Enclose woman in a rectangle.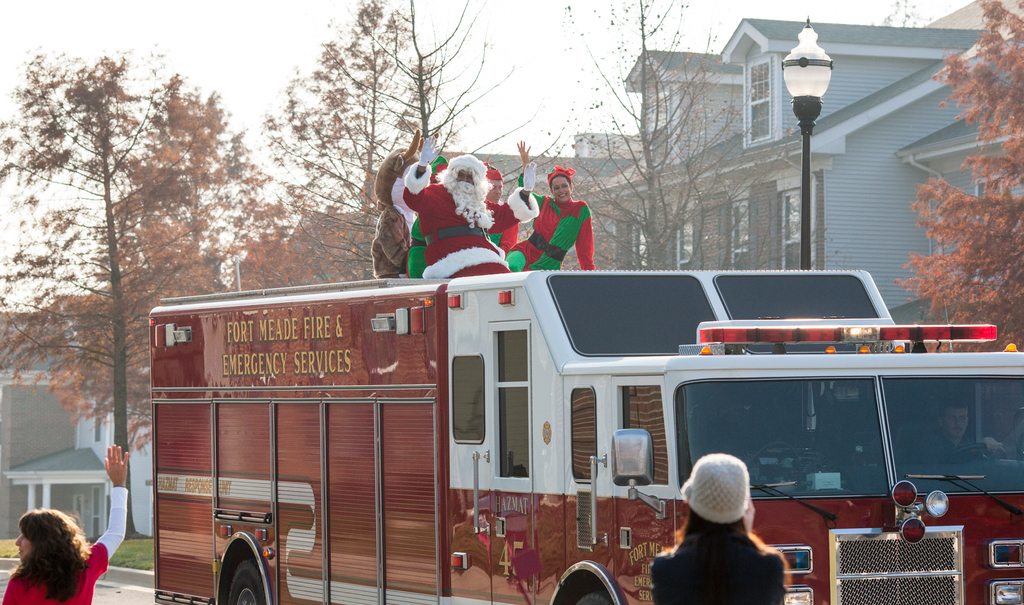
(x1=0, y1=511, x2=104, y2=604).
